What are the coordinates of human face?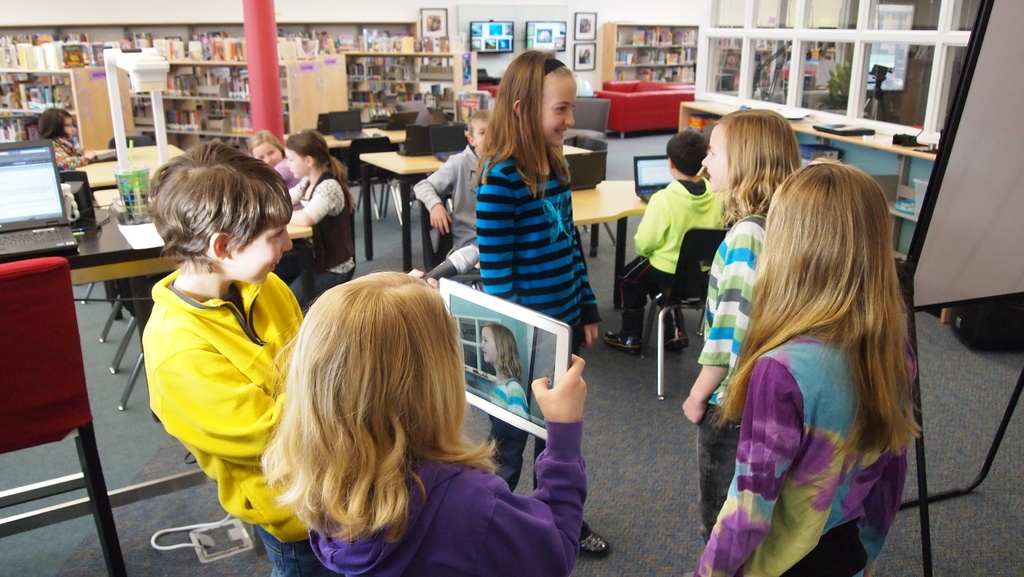
left=698, top=125, right=729, bottom=199.
